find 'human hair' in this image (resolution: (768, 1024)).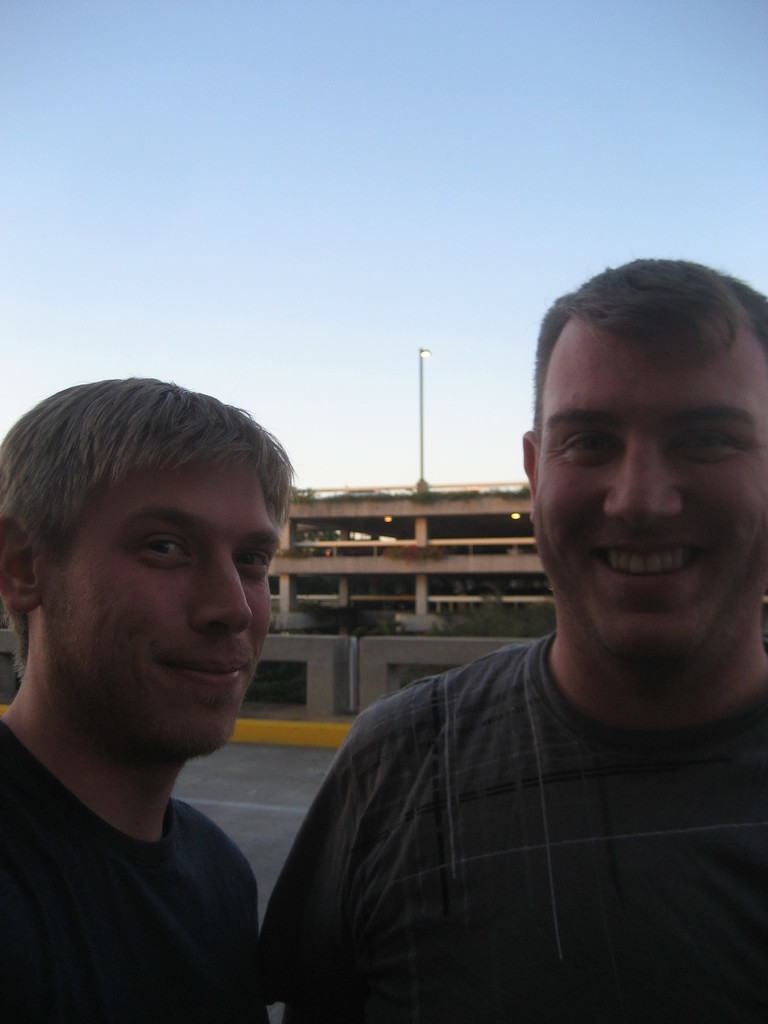
pyautogui.locateOnScreen(527, 257, 767, 433).
